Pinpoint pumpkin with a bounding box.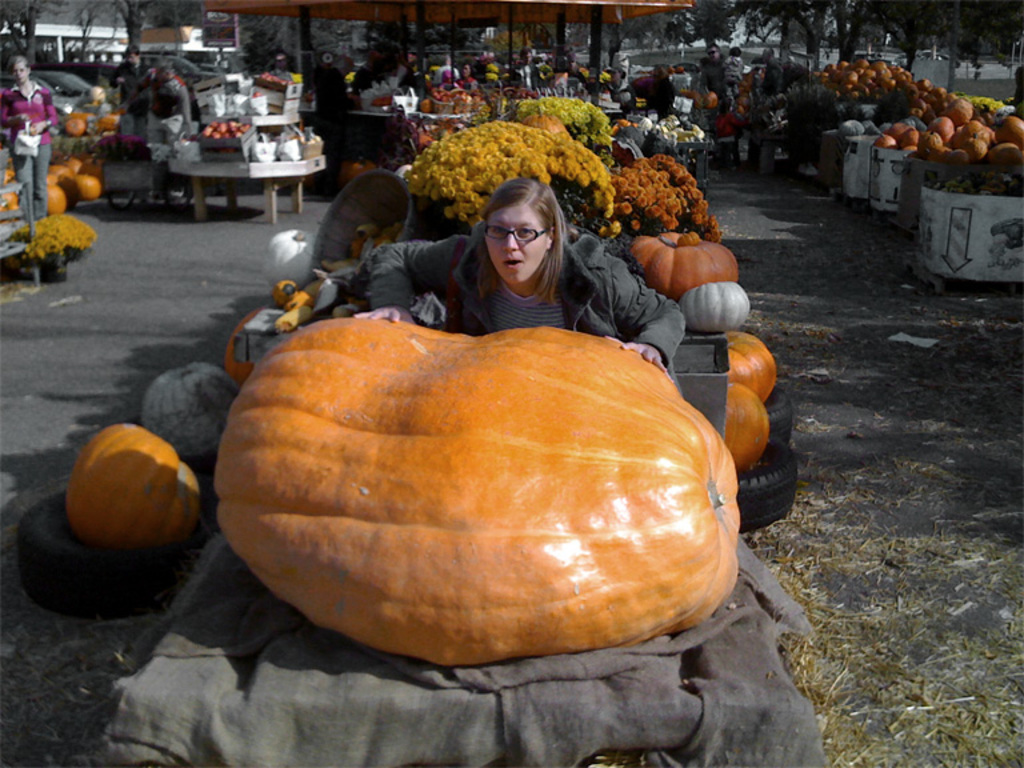
{"x1": 0, "y1": 192, "x2": 17, "y2": 213}.
